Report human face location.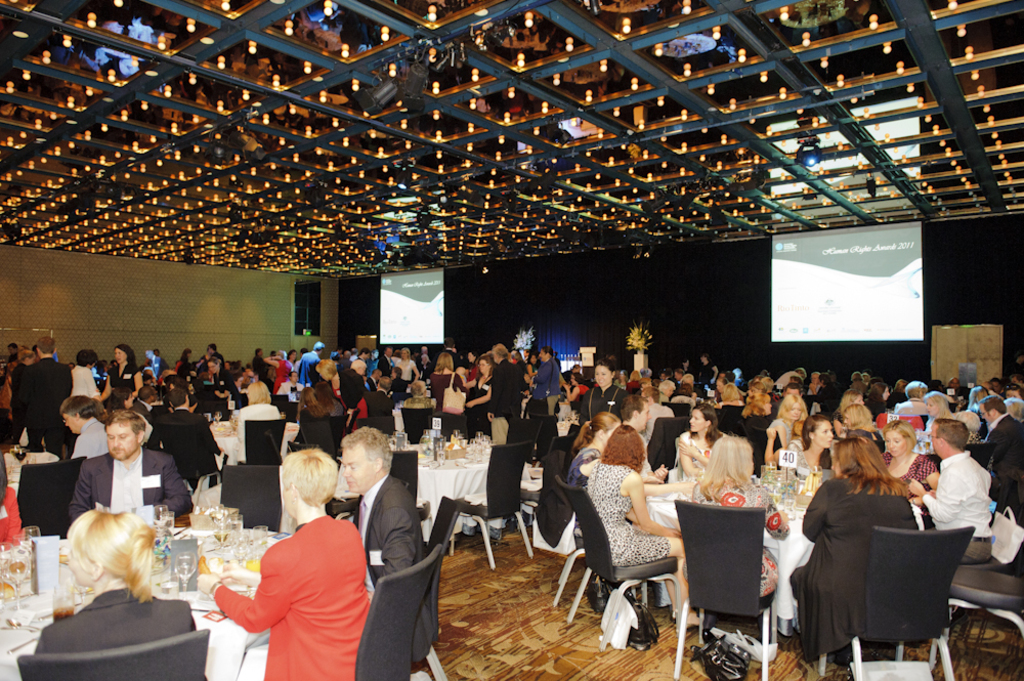
Report: (124, 391, 135, 409).
